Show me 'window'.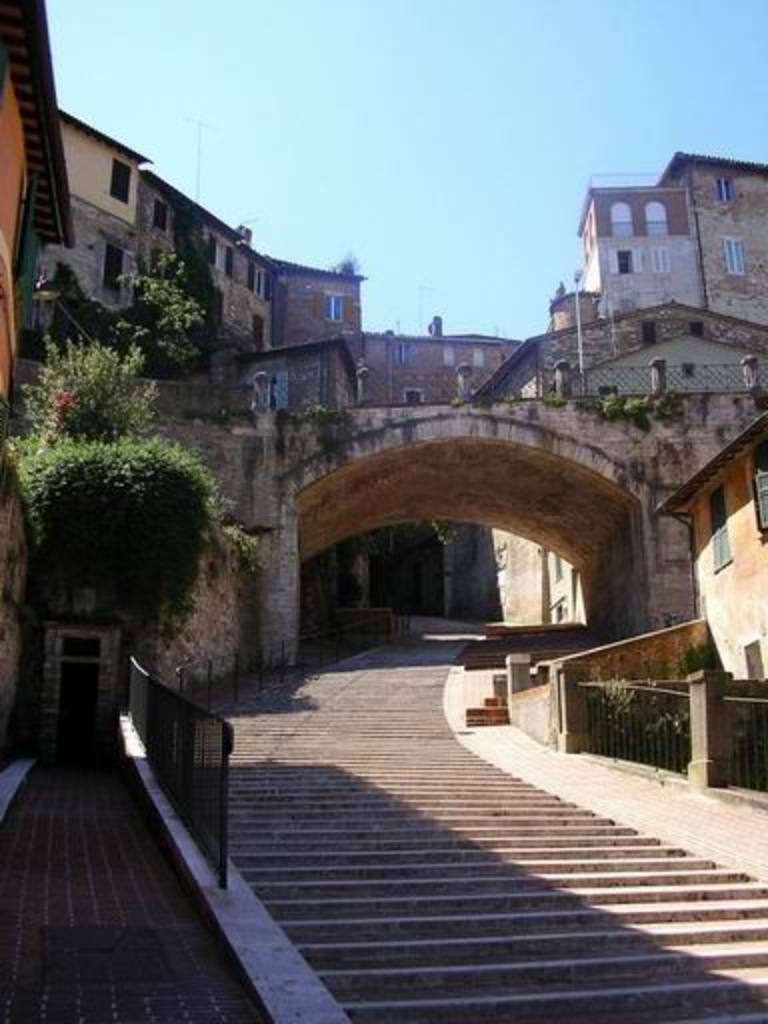
'window' is here: (396, 340, 414, 366).
